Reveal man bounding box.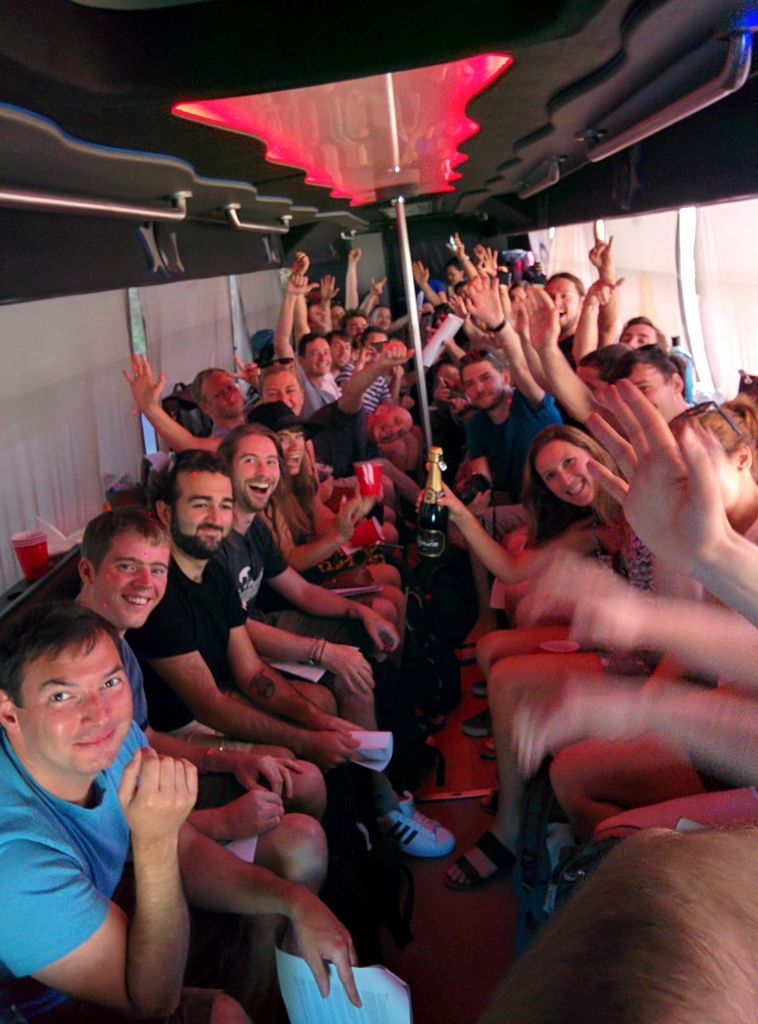
Revealed: box(606, 344, 695, 426).
